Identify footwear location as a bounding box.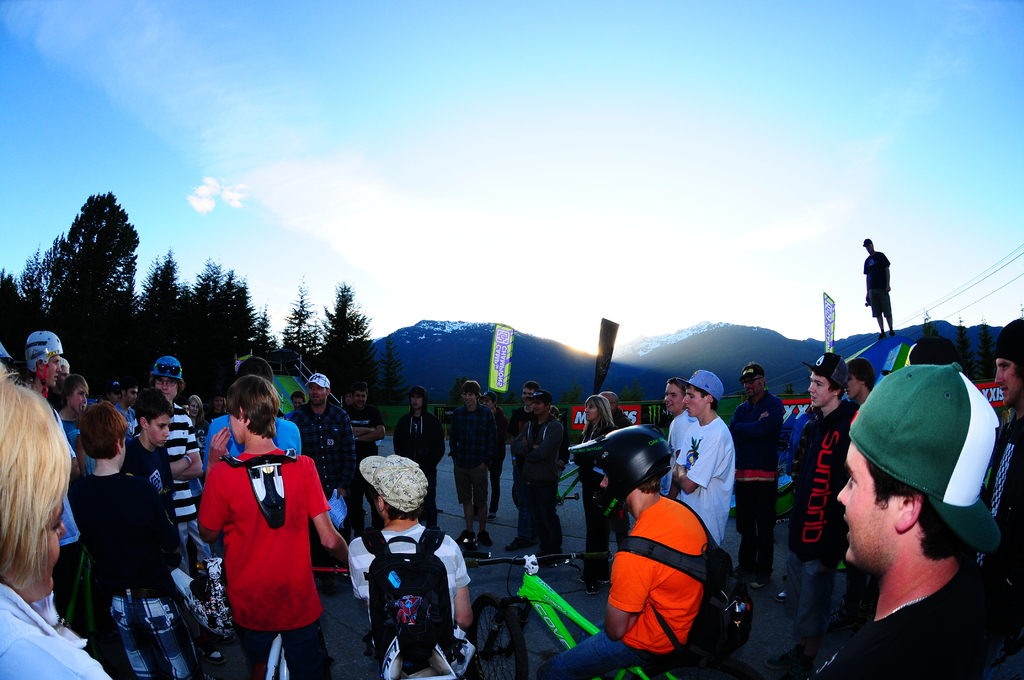
x1=540 y1=537 x2=561 y2=556.
